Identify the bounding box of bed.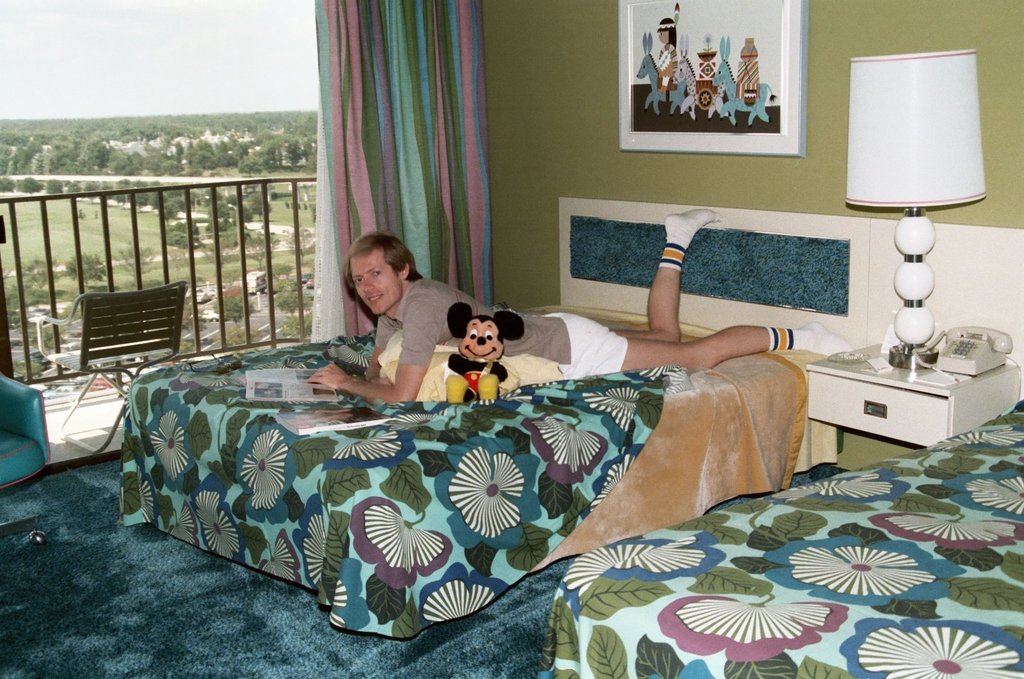
<bbox>119, 191, 871, 636</bbox>.
